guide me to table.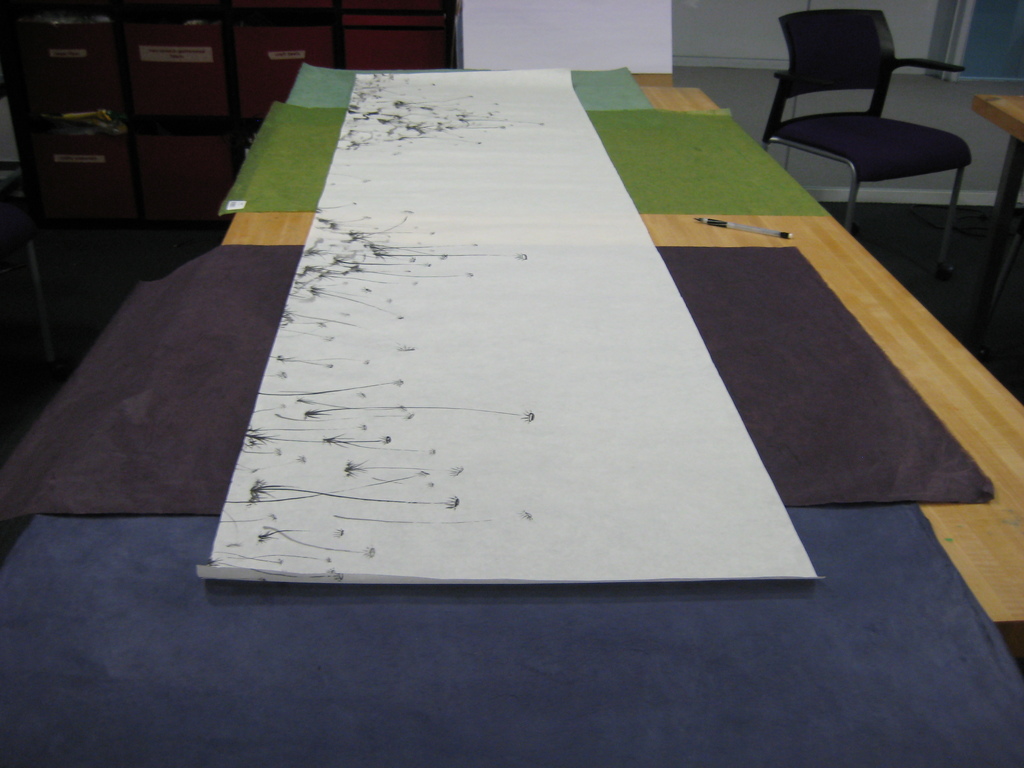
Guidance: 1/87/1023/767.
